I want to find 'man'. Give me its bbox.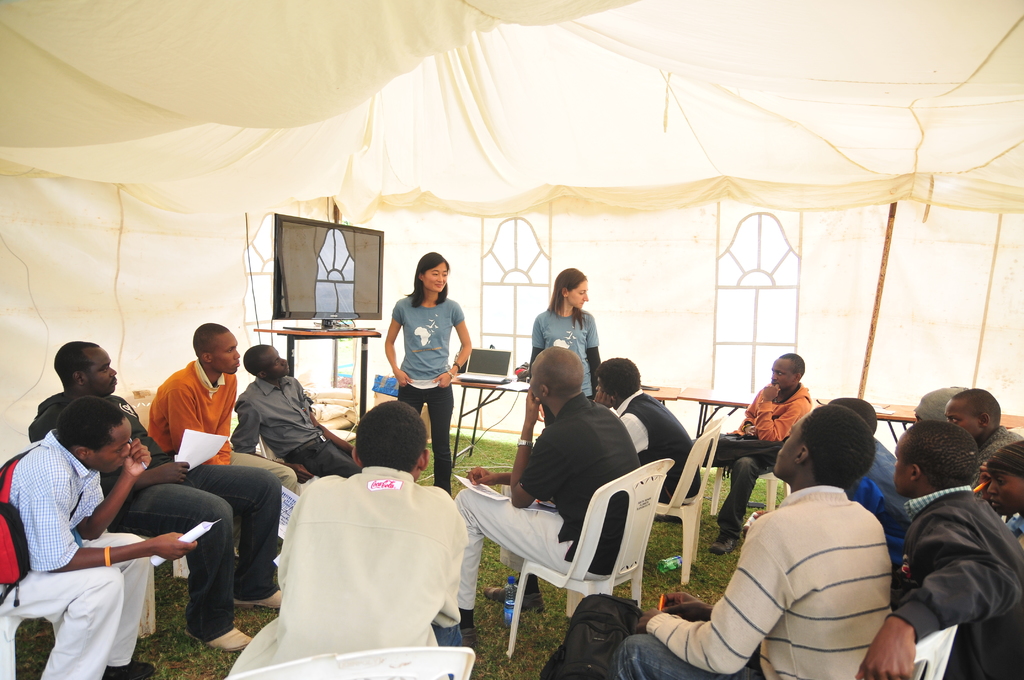
(left=450, top=343, right=641, bottom=644).
